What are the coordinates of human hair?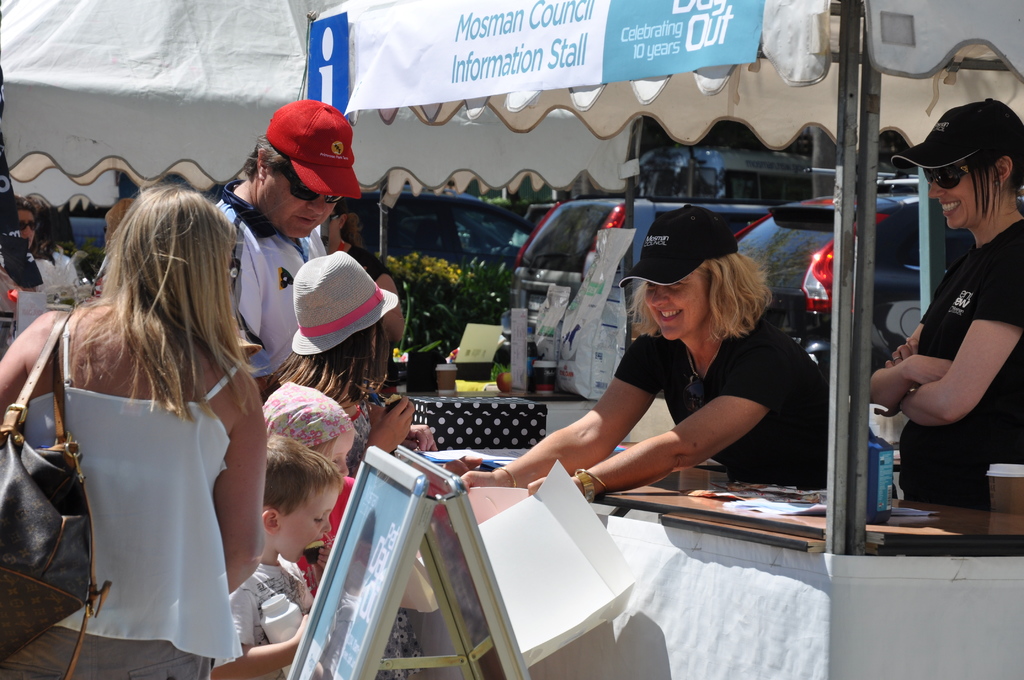
rect(259, 316, 388, 412).
